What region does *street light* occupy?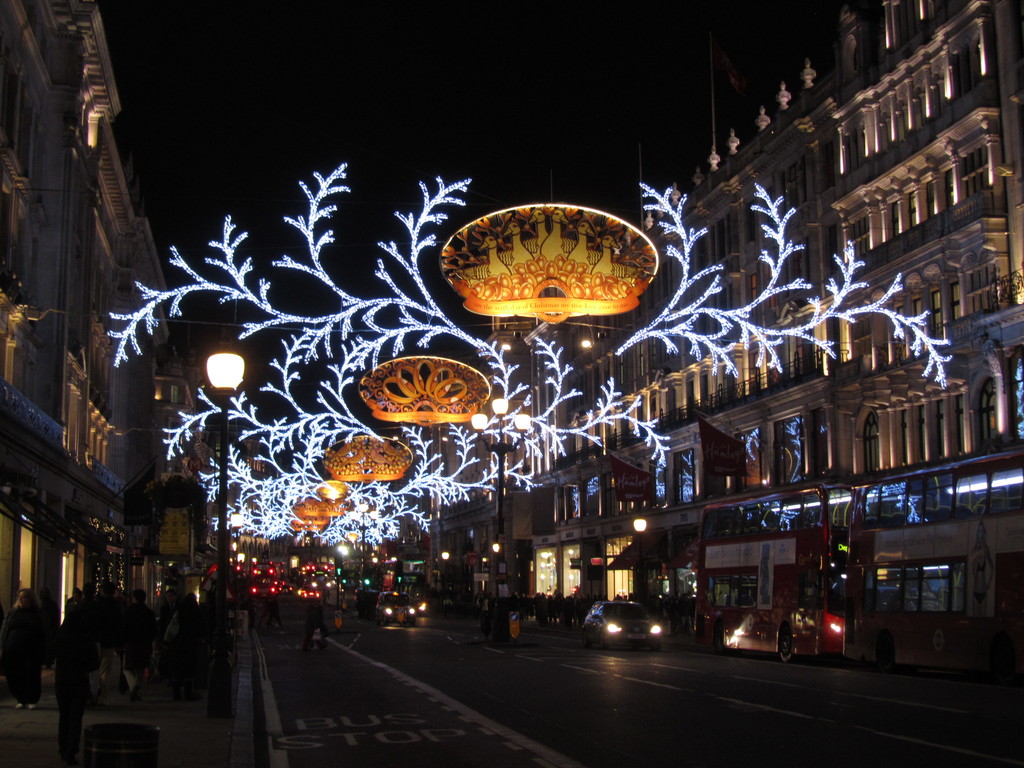
bbox=(460, 394, 532, 643).
